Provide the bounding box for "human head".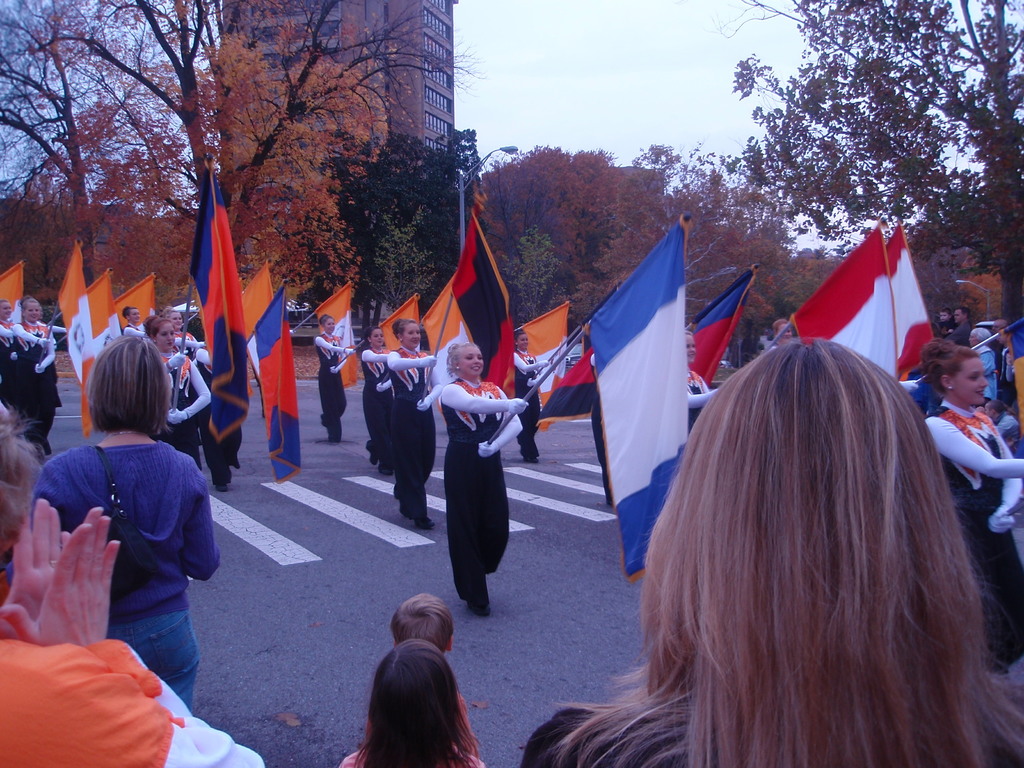
954:307:968:325.
